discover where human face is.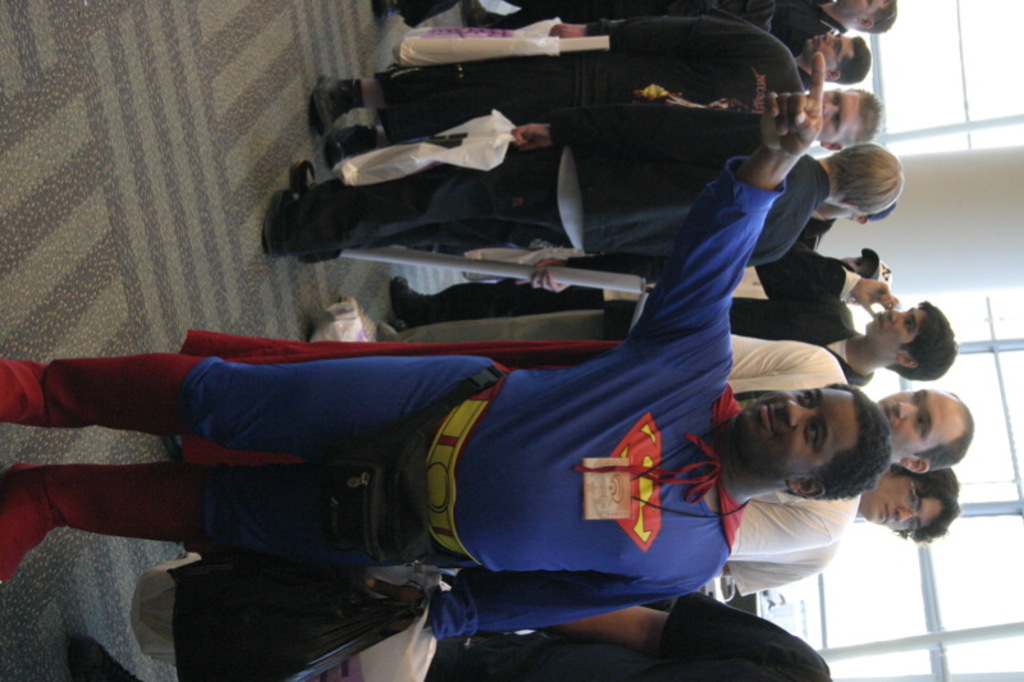
Discovered at 863 477 941 528.
